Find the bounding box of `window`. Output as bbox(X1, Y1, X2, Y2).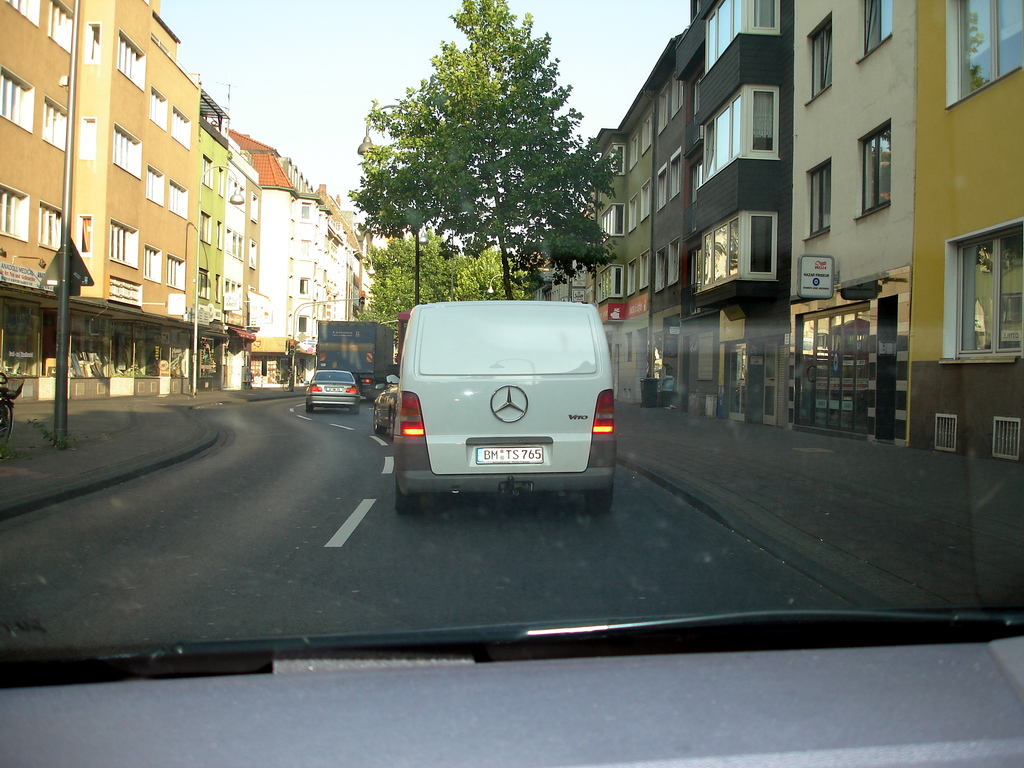
bbox(167, 176, 189, 217).
